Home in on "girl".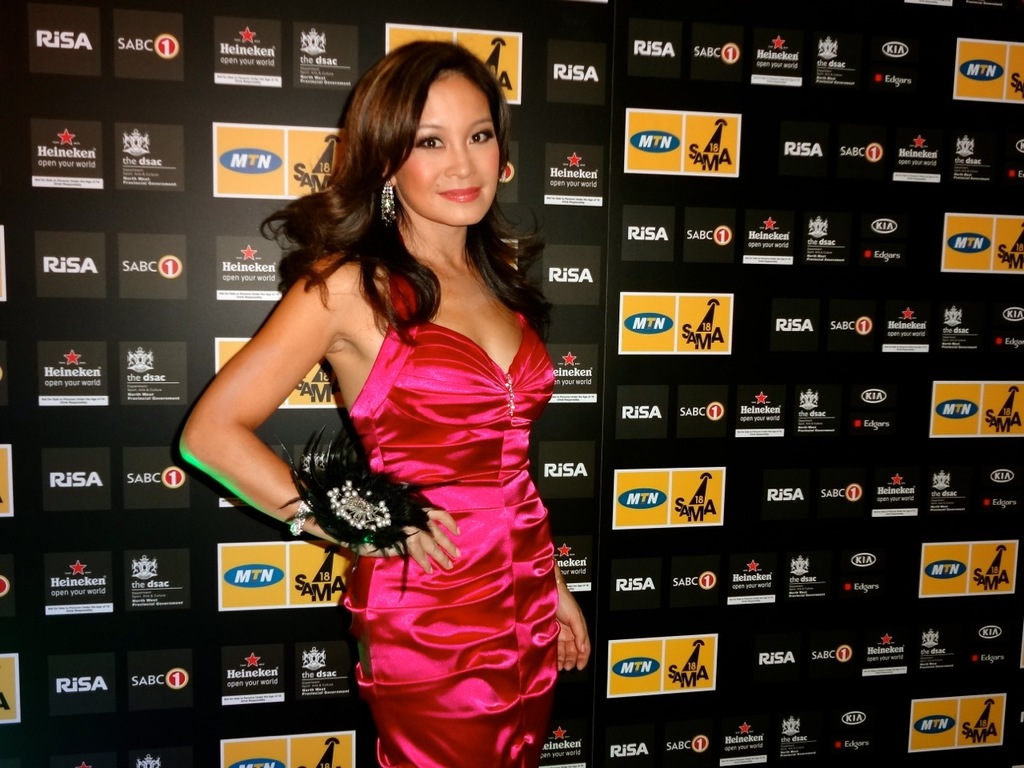
Homed in at [left=175, top=39, right=589, bottom=767].
